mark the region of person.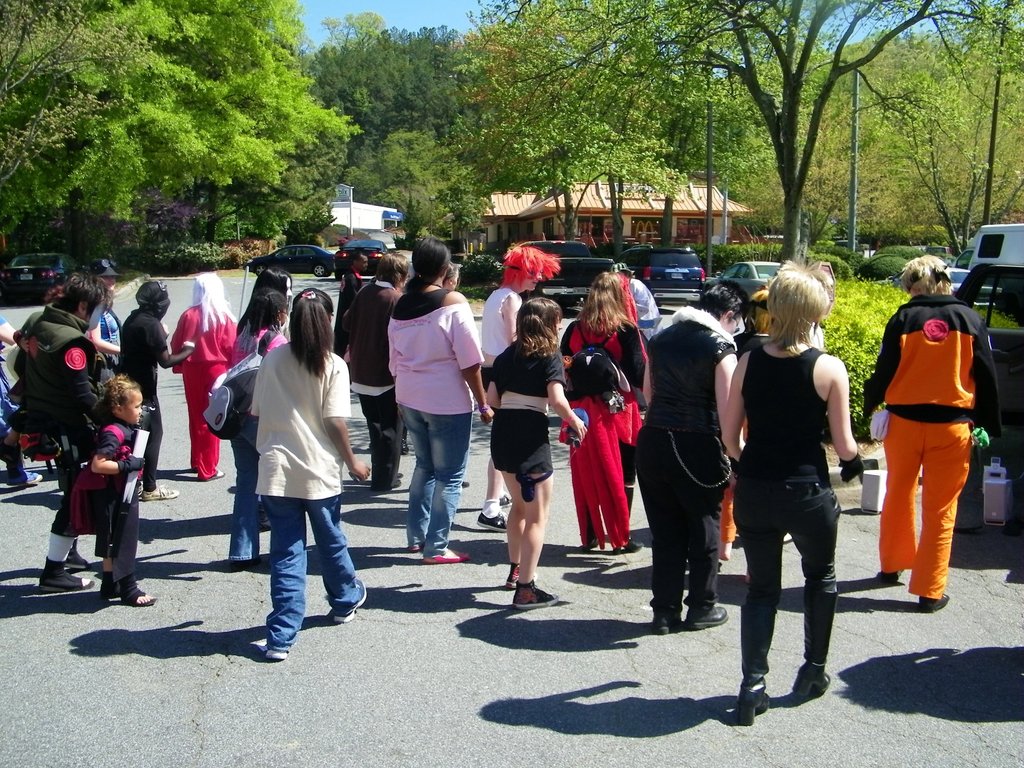
Region: <region>90, 250, 131, 380</region>.
